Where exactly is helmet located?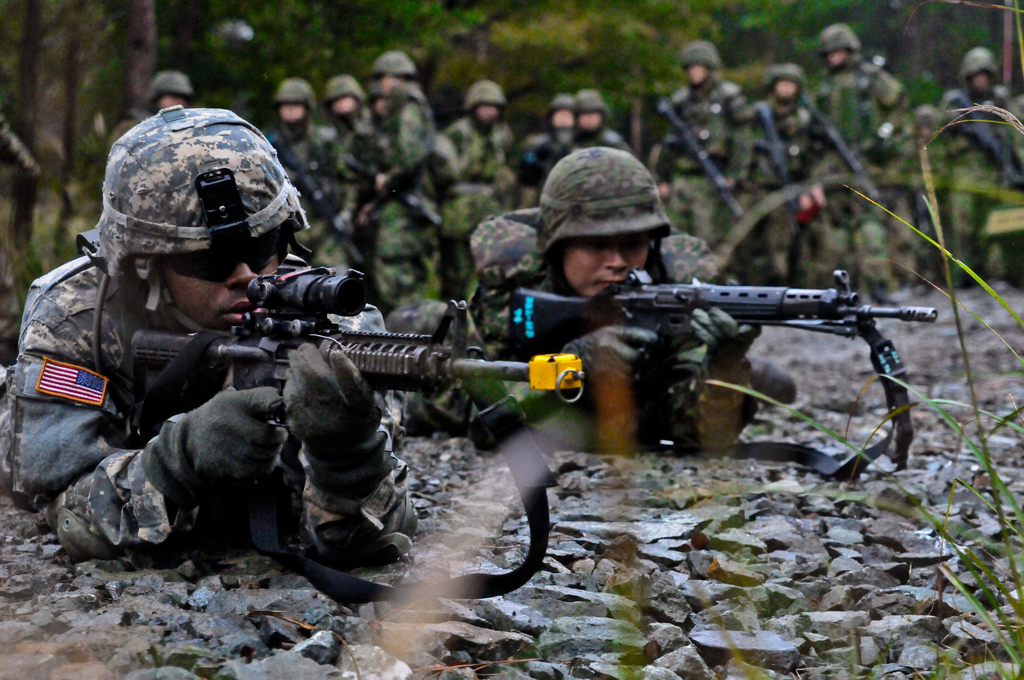
Its bounding box is {"x1": 92, "y1": 117, "x2": 307, "y2": 295}.
